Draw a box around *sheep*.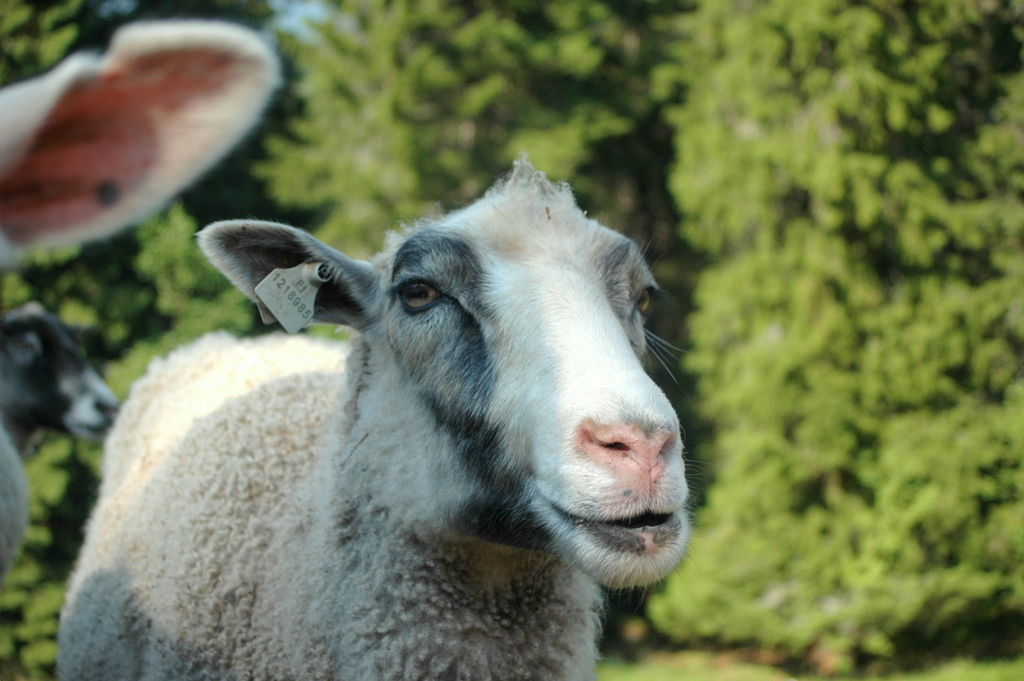
detection(53, 154, 707, 680).
